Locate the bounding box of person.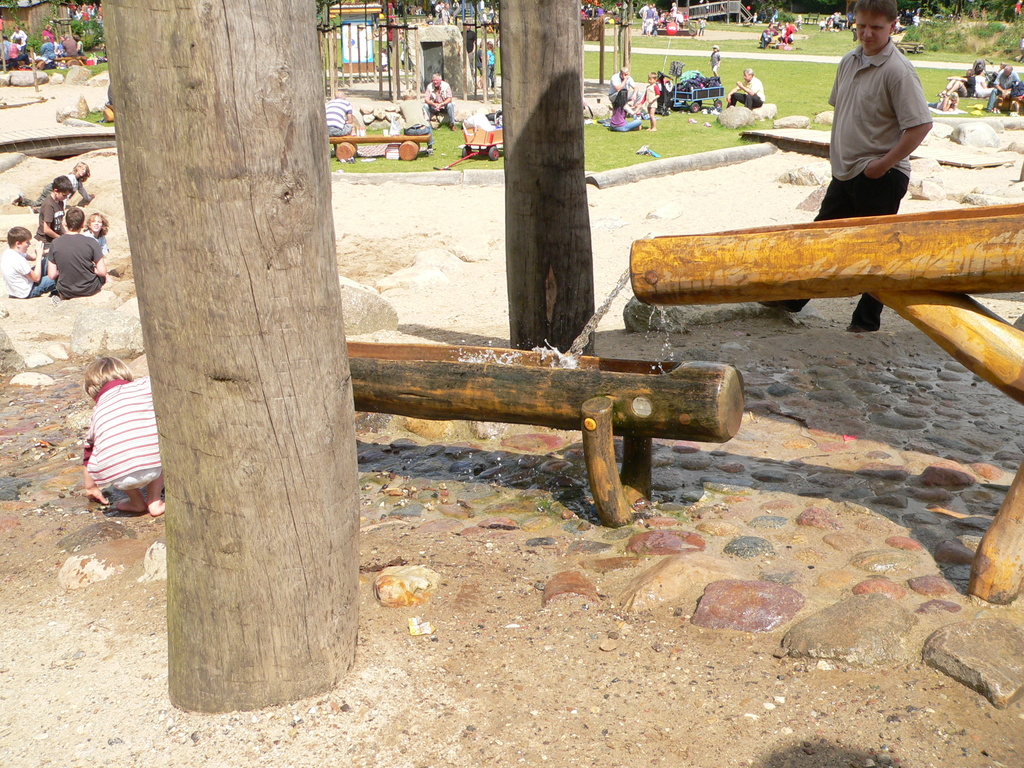
Bounding box: <bbox>830, 10, 845, 31</bbox>.
